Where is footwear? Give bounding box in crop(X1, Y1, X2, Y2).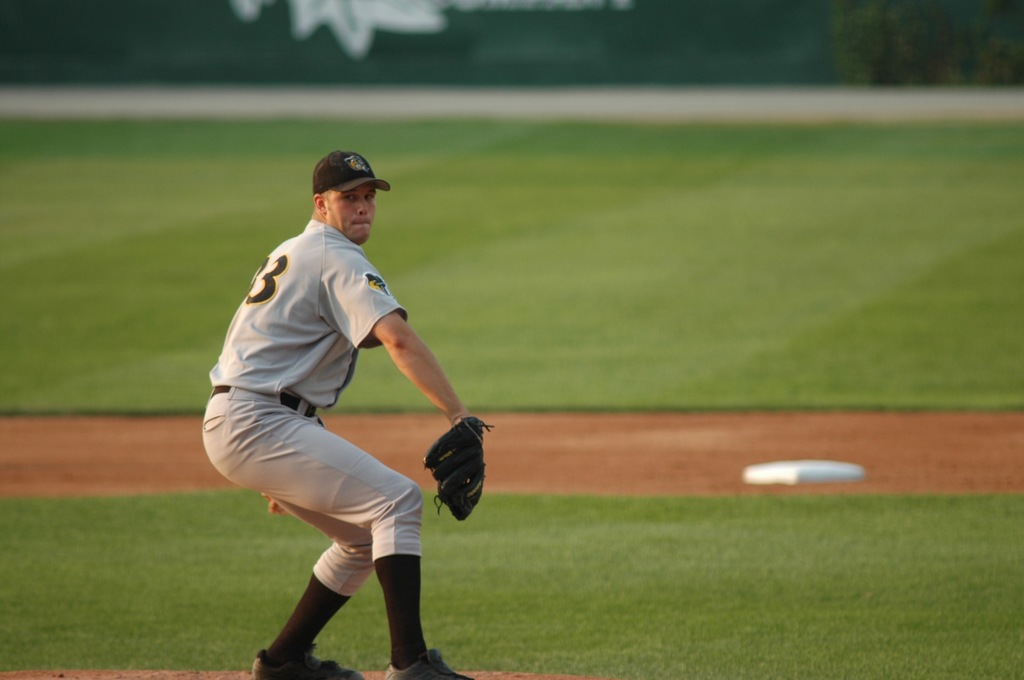
crop(384, 647, 474, 679).
